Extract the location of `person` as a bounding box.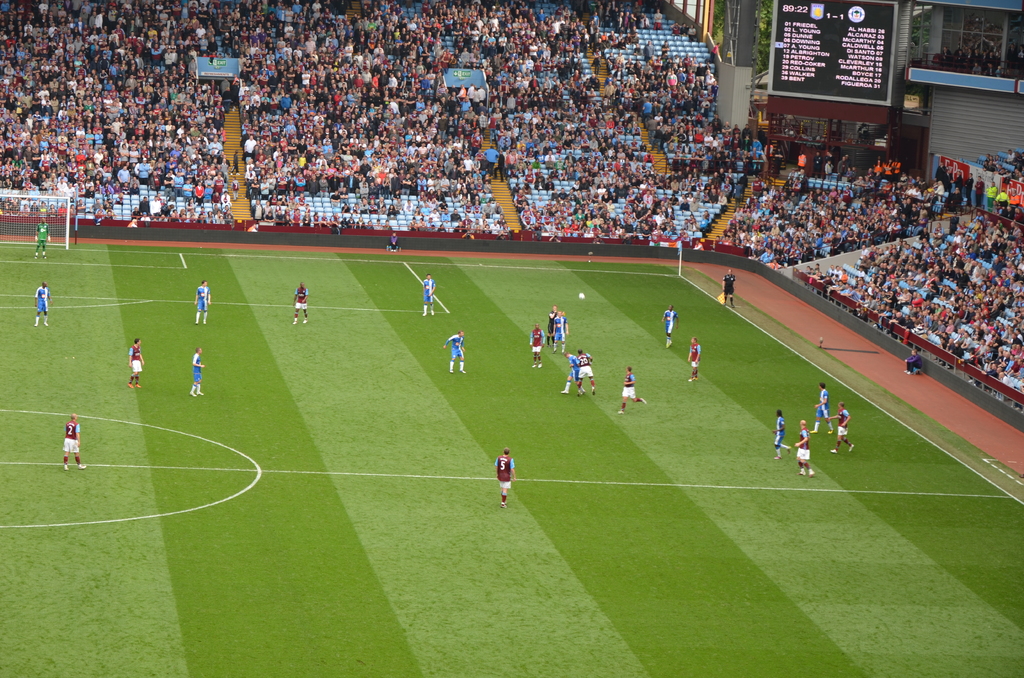
bbox(552, 308, 570, 355).
